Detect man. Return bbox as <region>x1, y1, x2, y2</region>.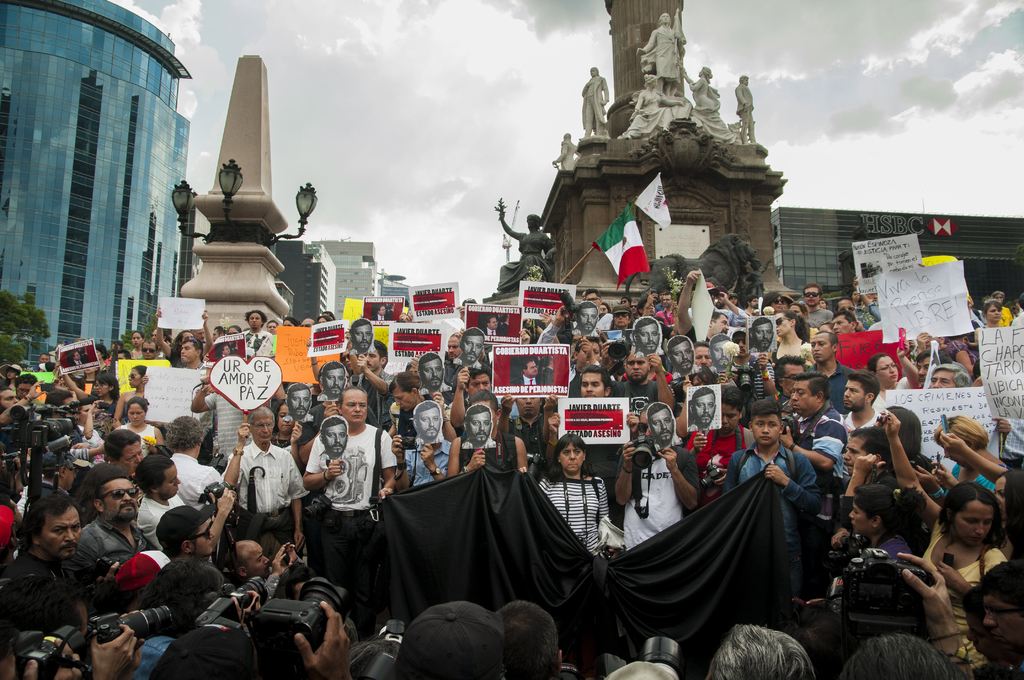
<region>579, 302, 598, 336</region>.
